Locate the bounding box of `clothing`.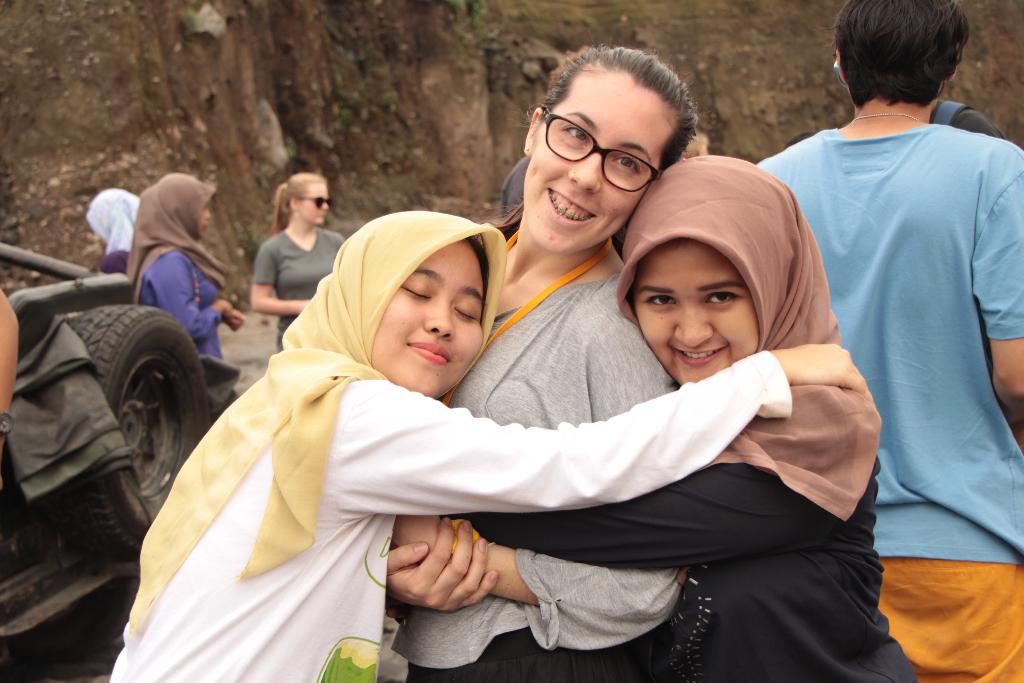
Bounding box: crop(130, 169, 221, 361).
